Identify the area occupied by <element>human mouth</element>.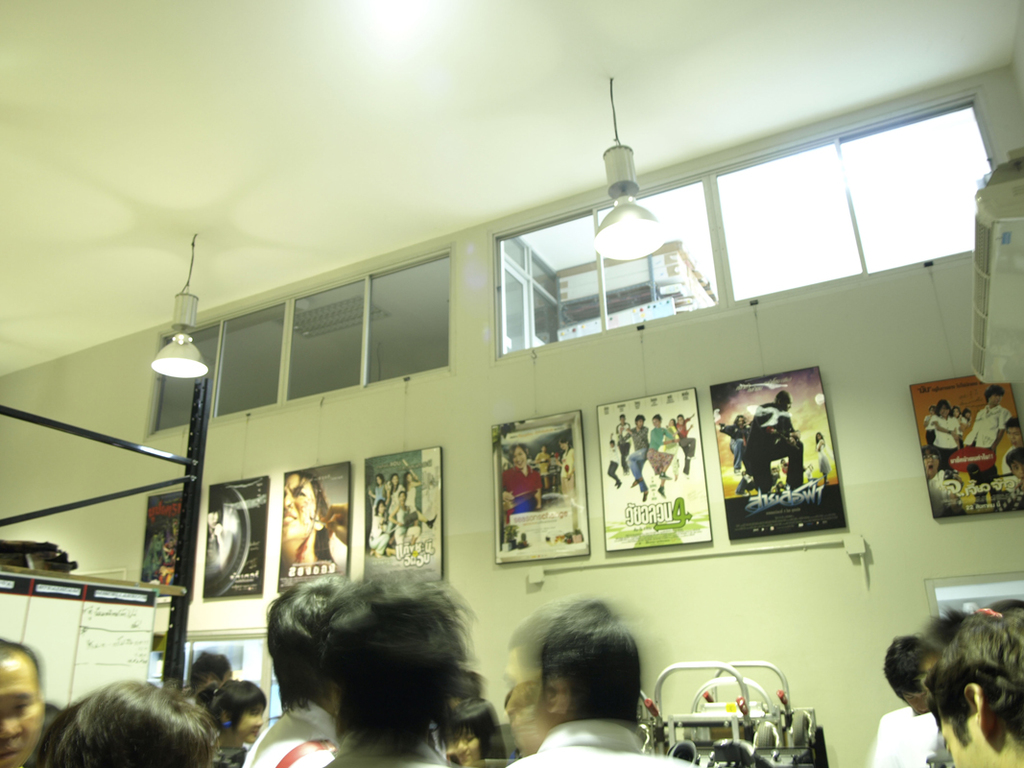
Area: bbox(5, 743, 14, 766).
